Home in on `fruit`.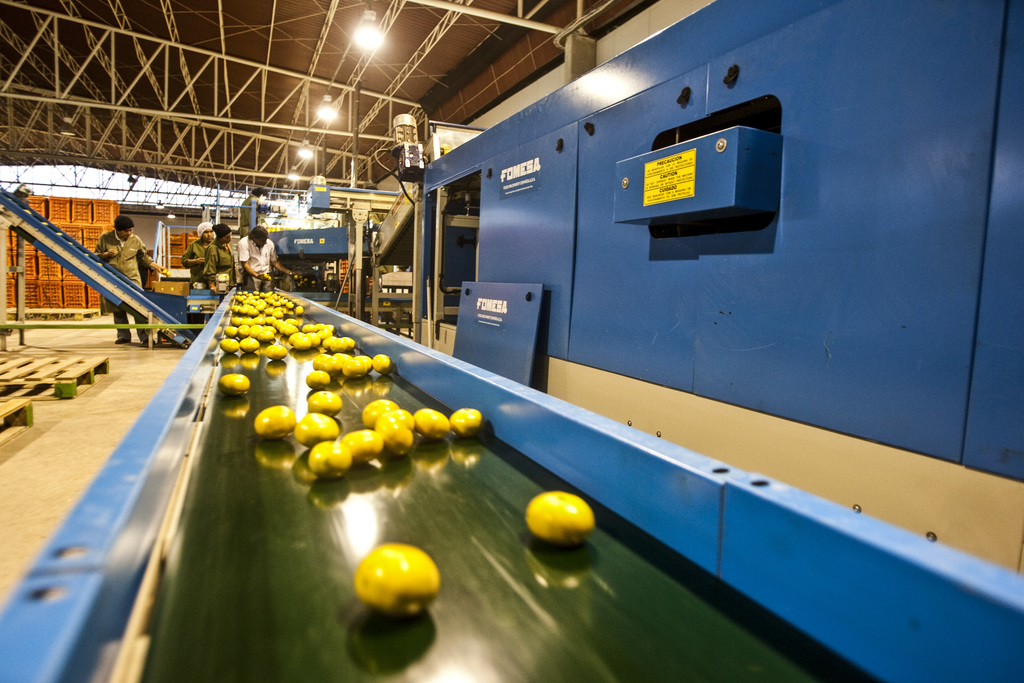
Homed in at select_region(524, 491, 598, 550).
